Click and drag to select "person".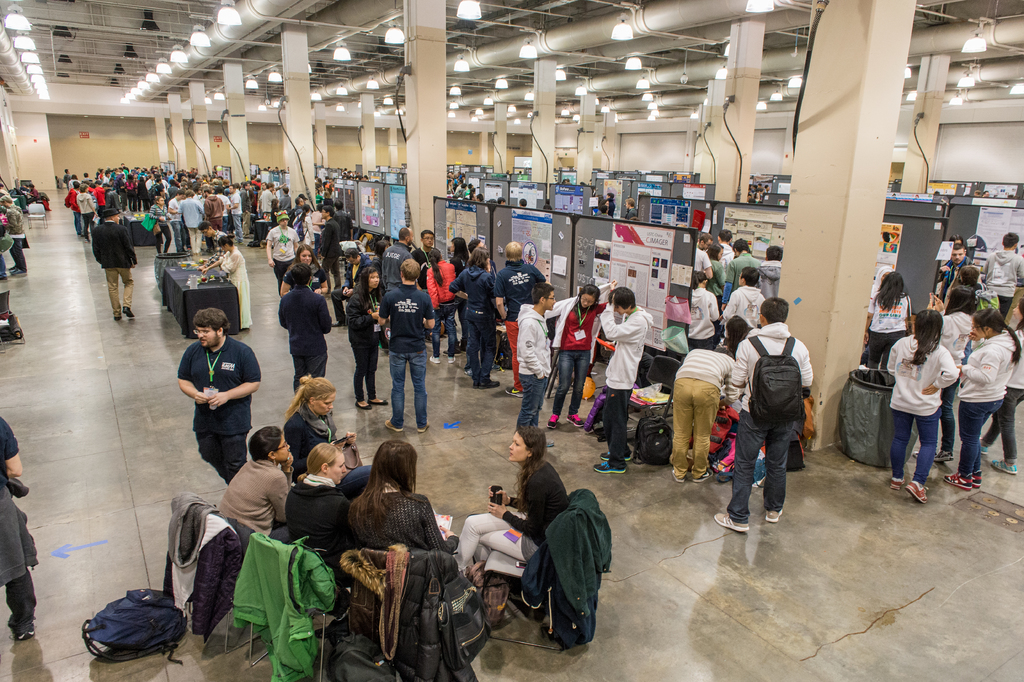
Selection: detection(756, 183, 764, 199).
